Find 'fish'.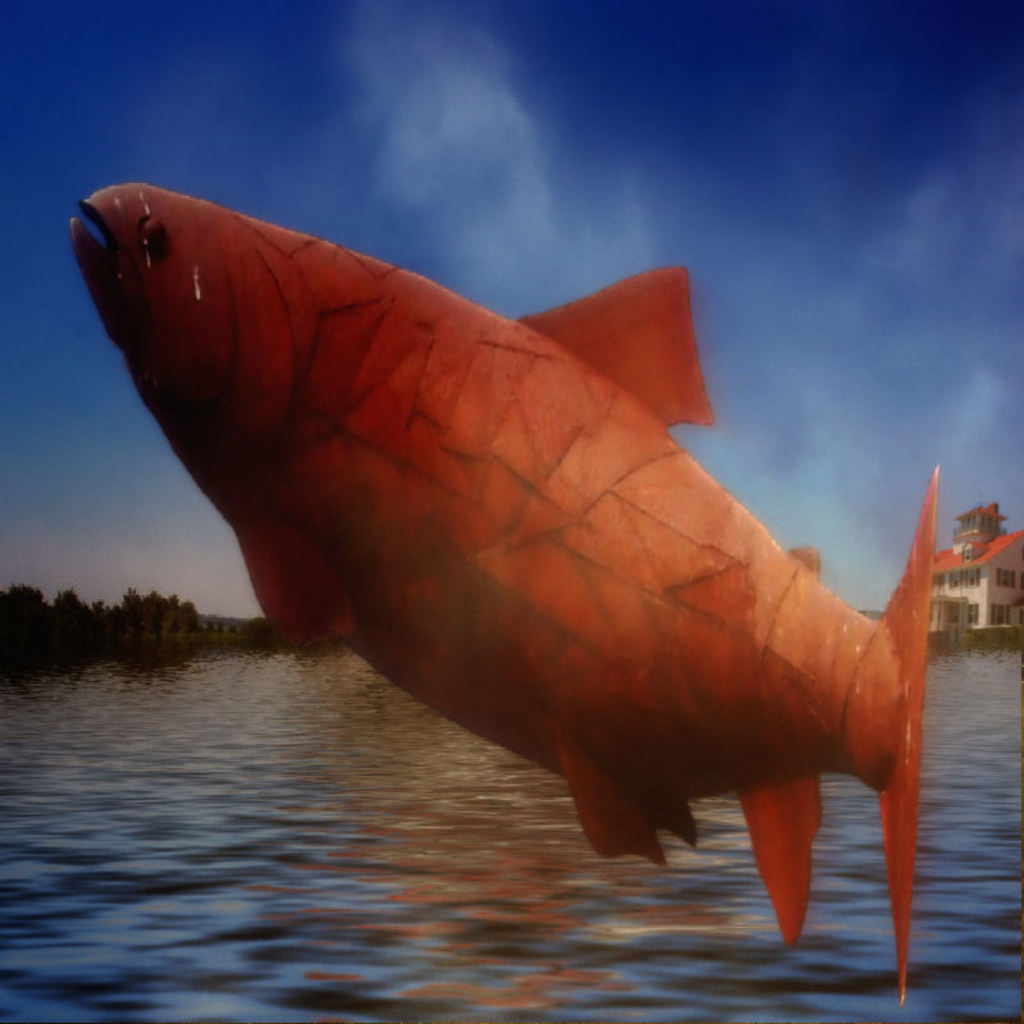
72,182,937,996.
